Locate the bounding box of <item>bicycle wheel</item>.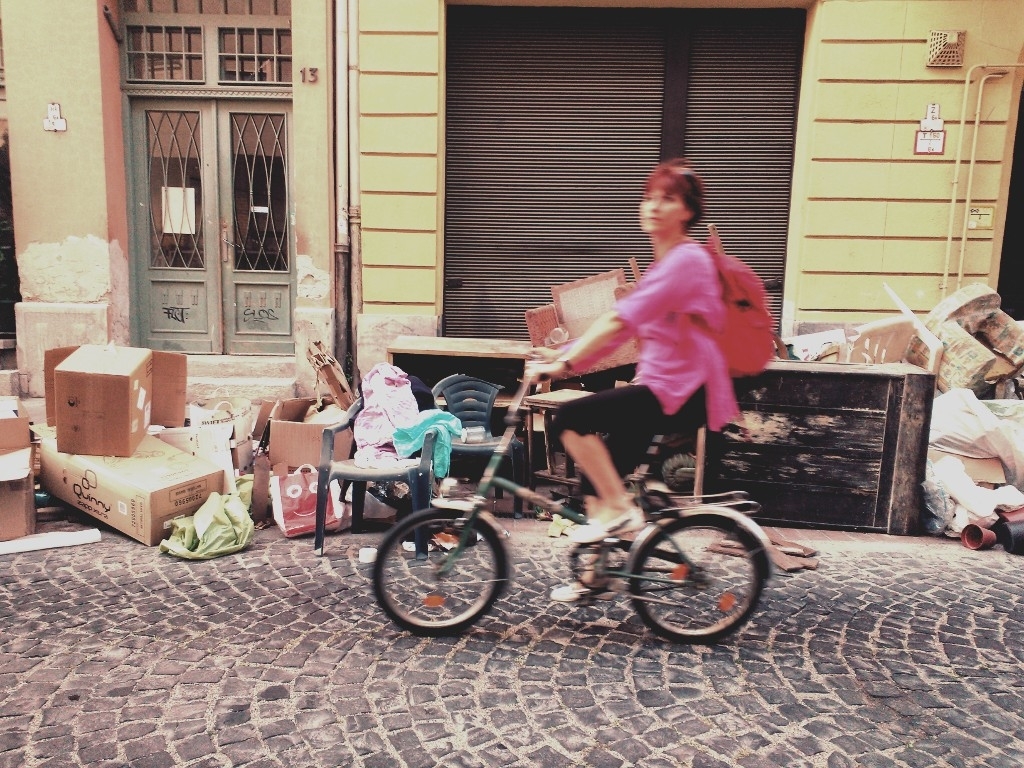
Bounding box: Rect(372, 500, 507, 637).
